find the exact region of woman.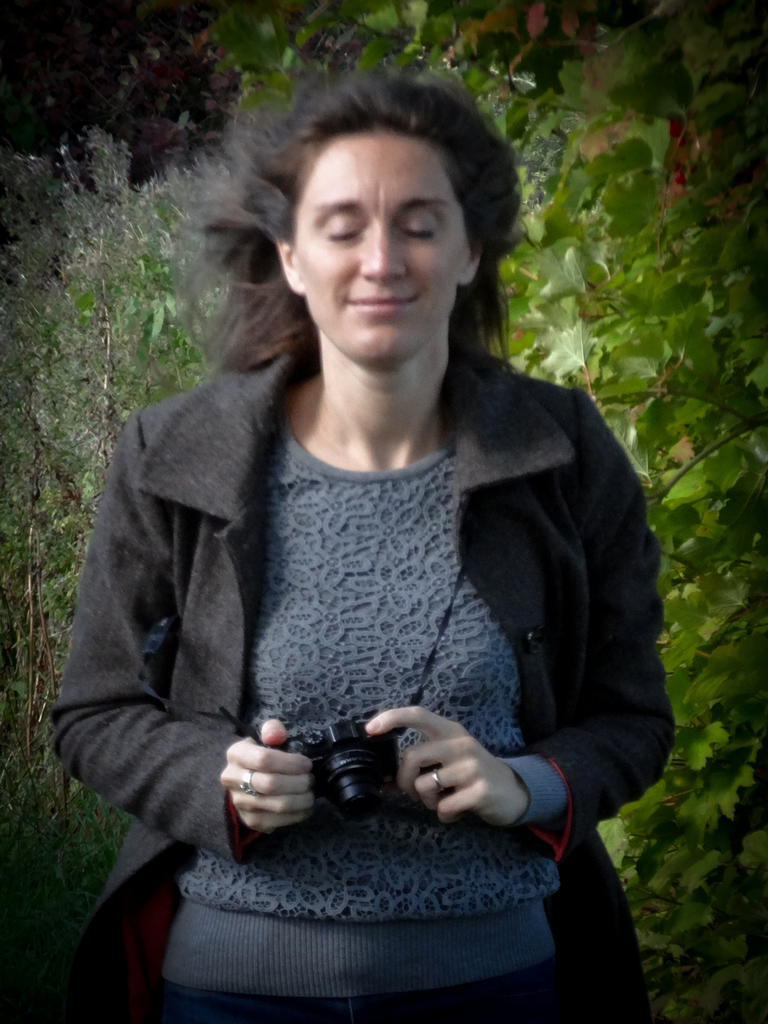
Exact region: {"x1": 60, "y1": 41, "x2": 671, "y2": 992}.
